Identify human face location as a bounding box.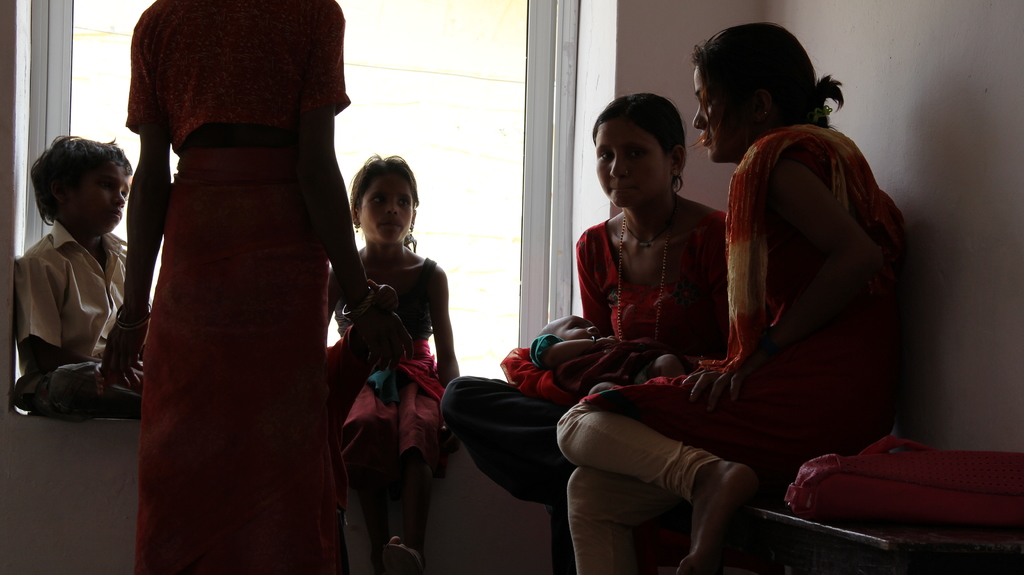
crop(683, 56, 764, 166).
